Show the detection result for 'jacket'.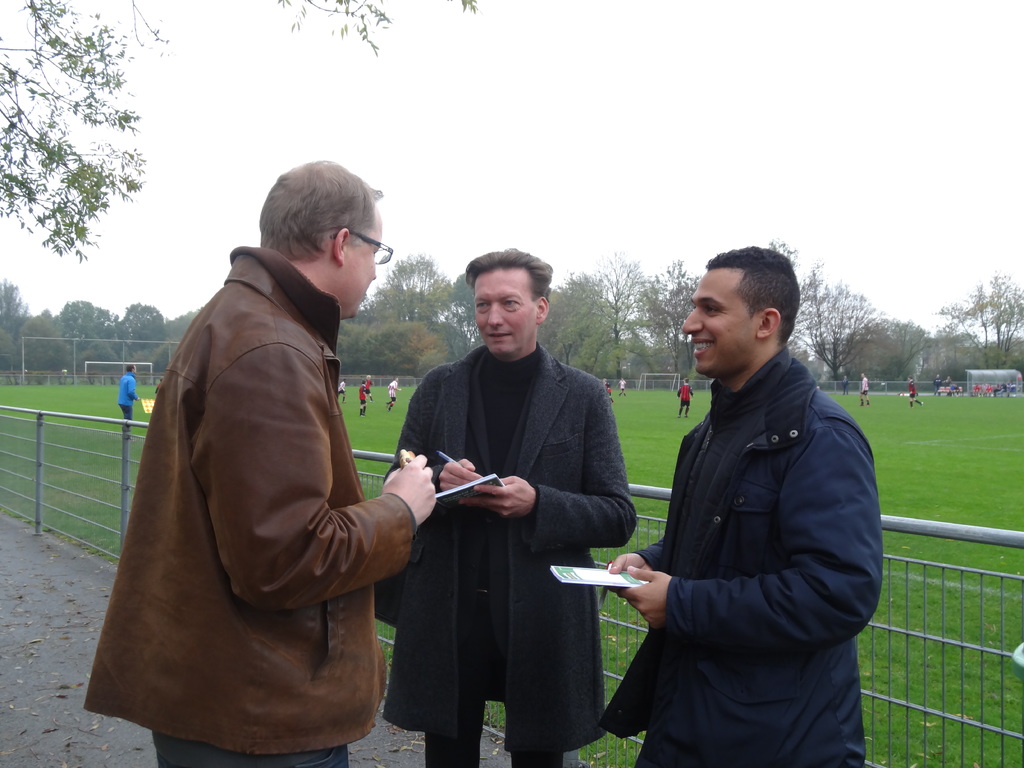
box=[386, 337, 636, 754].
